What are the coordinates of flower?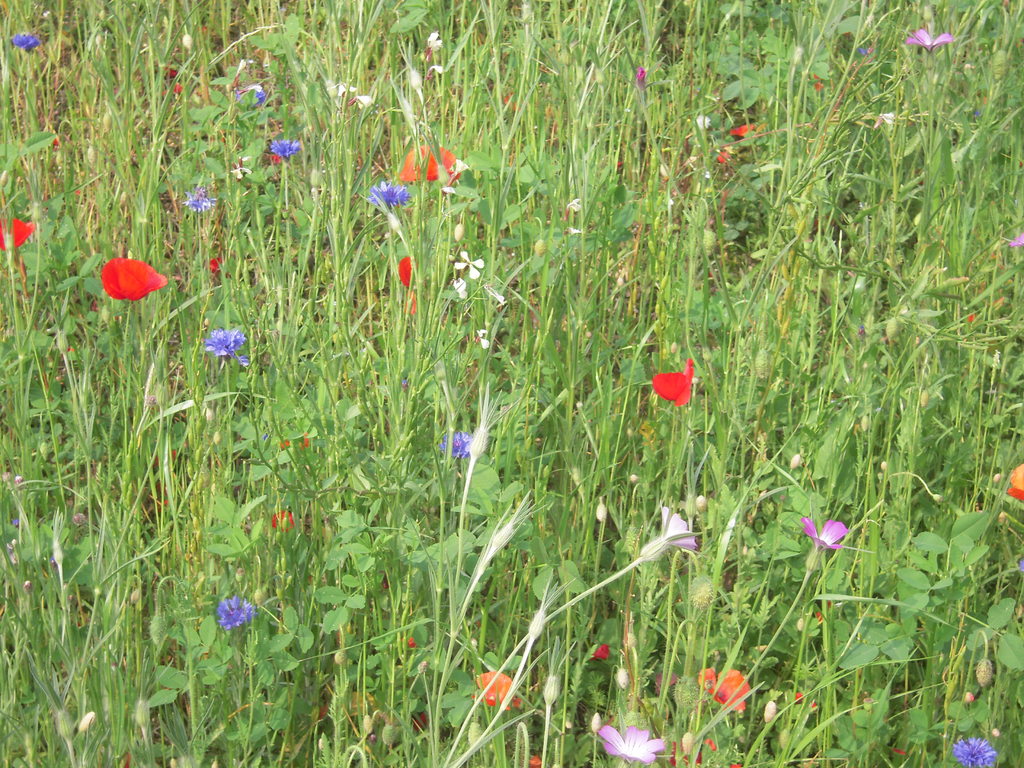
(950, 739, 1002, 767).
